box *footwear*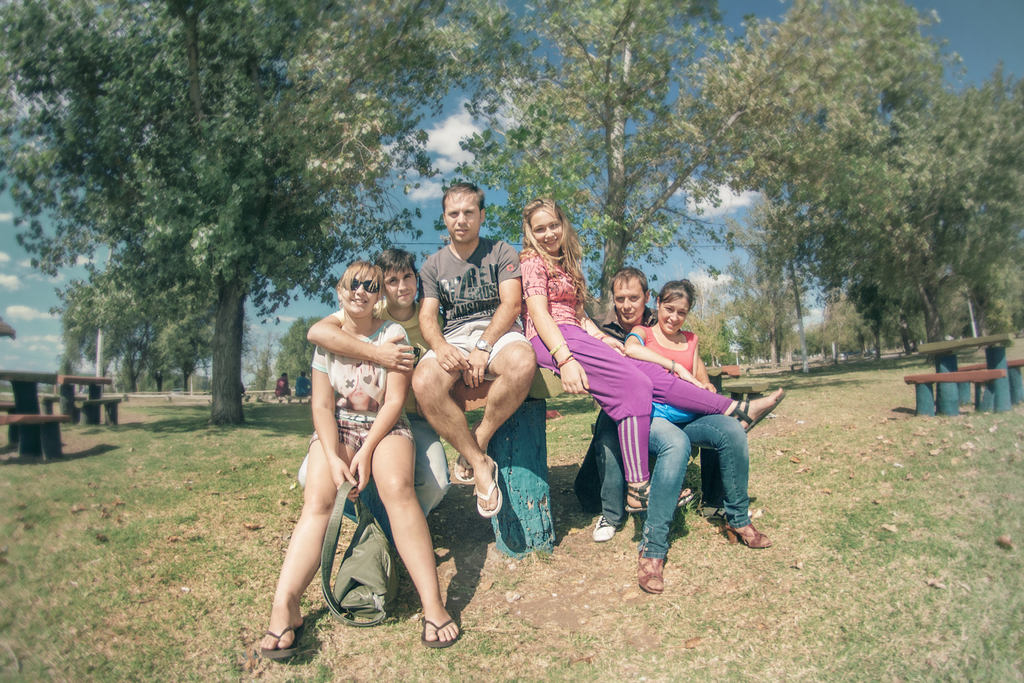
region(592, 509, 613, 541)
